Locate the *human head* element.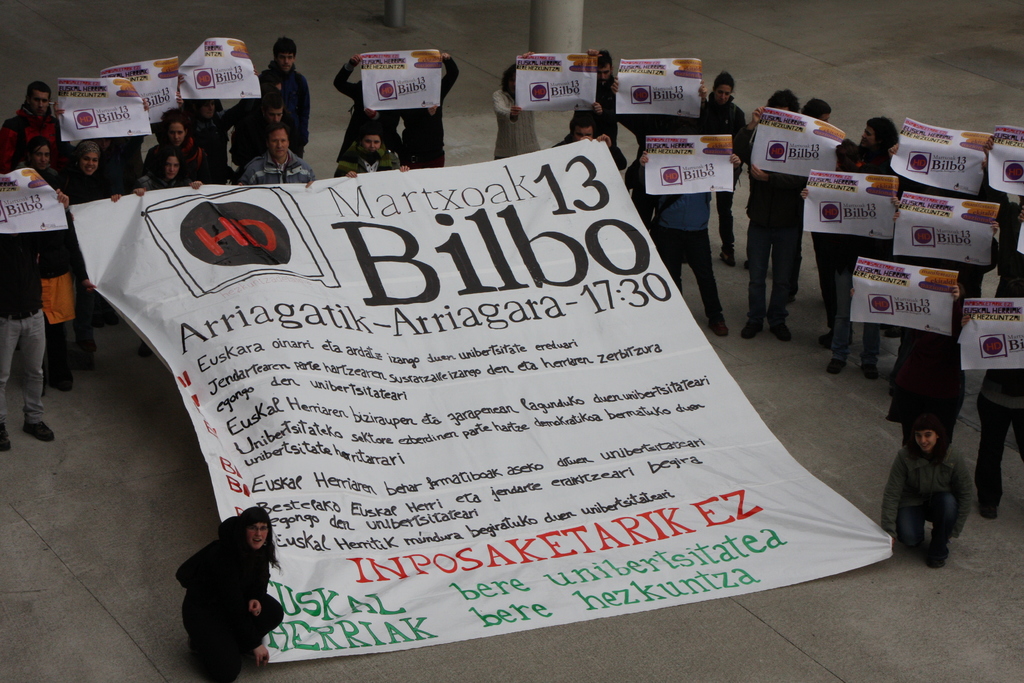
Element bbox: 159:148:181:178.
